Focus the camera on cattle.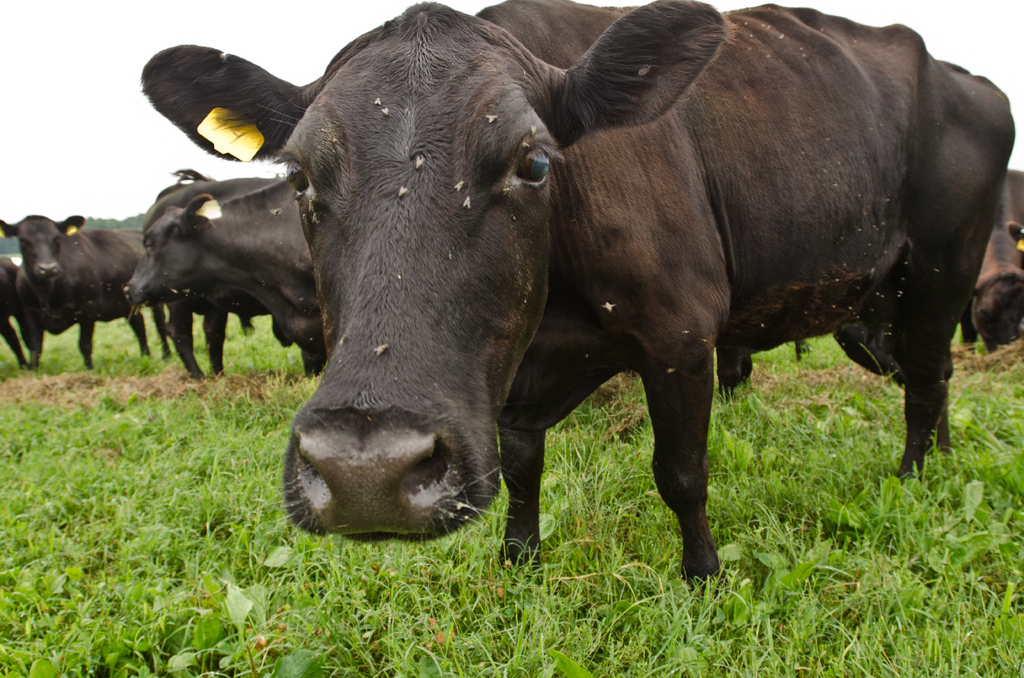
Focus region: left=0, top=254, right=26, bottom=373.
